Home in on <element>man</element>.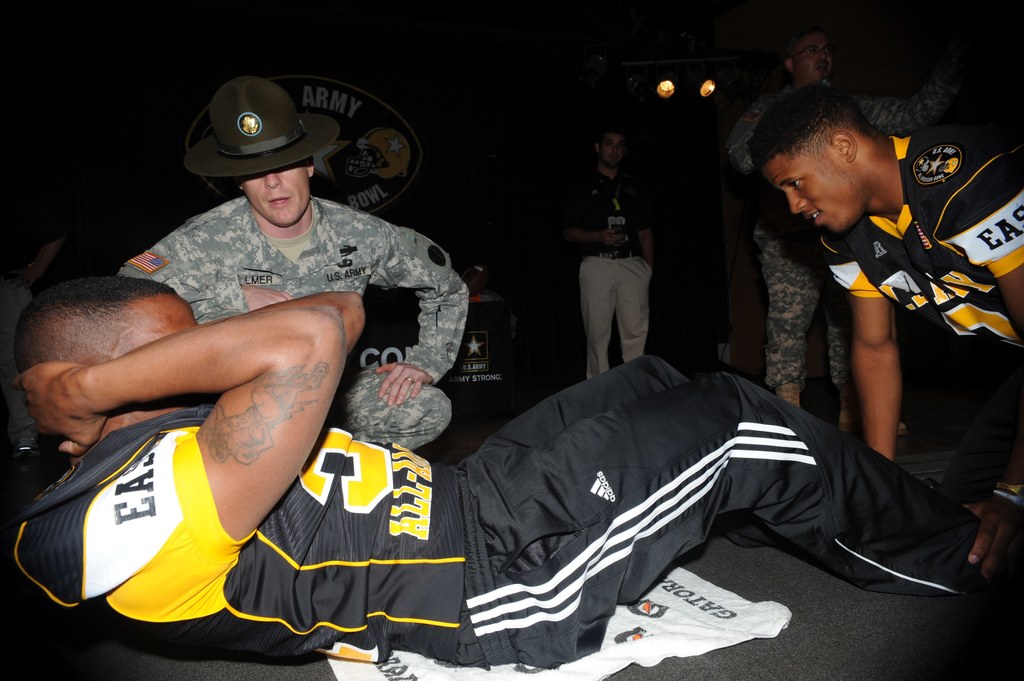
Homed in at bbox(728, 21, 948, 442).
